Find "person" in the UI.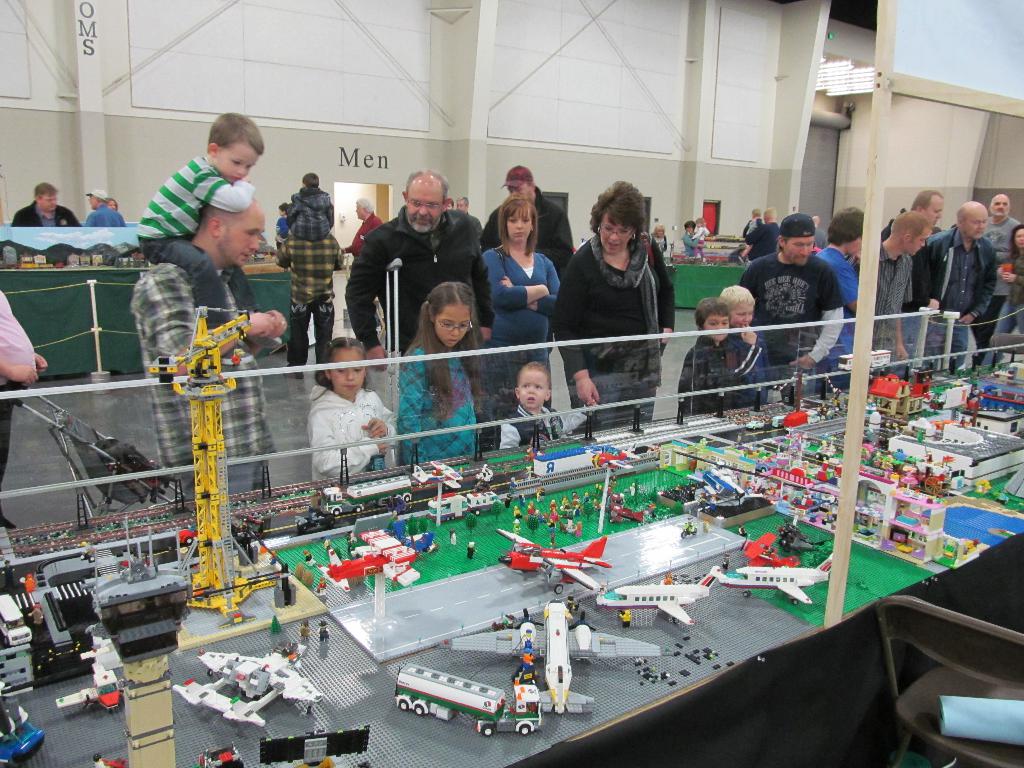
UI element at 467:541:479:559.
